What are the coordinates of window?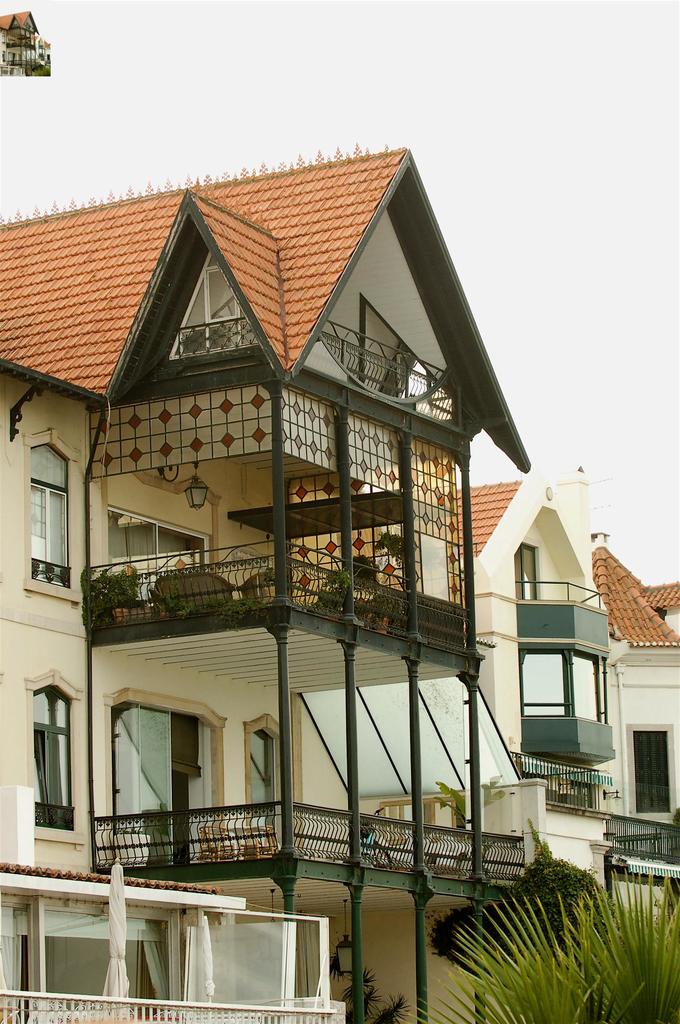
box=[514, 545, 540, 600].
